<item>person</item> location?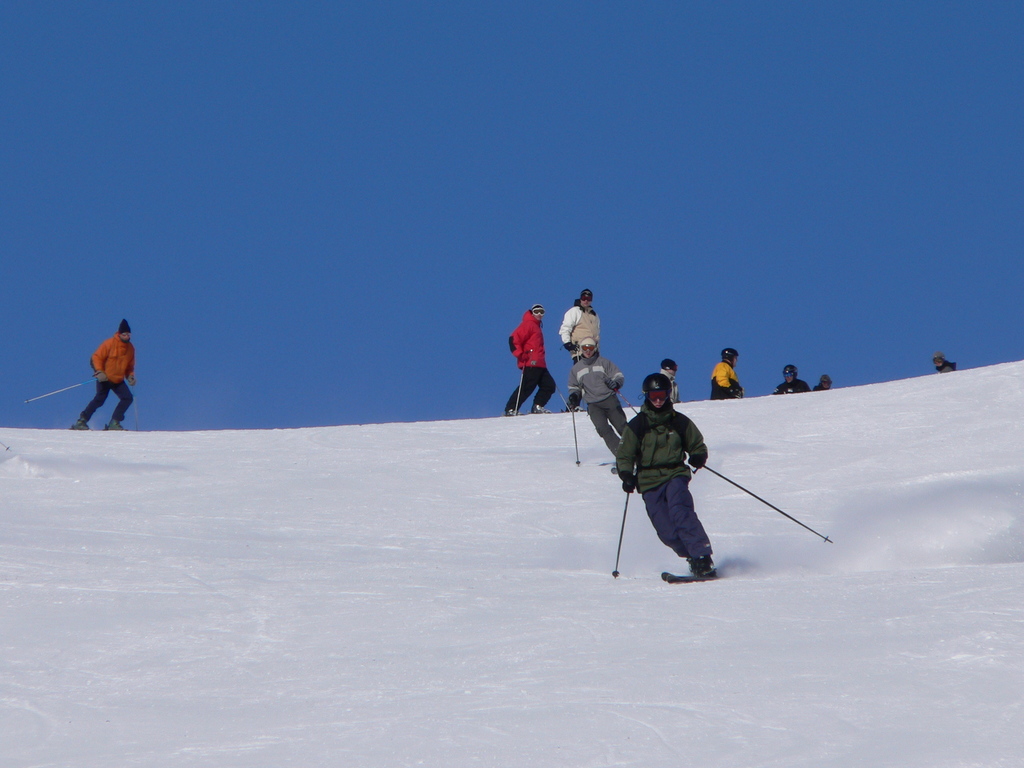
bbox=[570, 340, 635, 454]
